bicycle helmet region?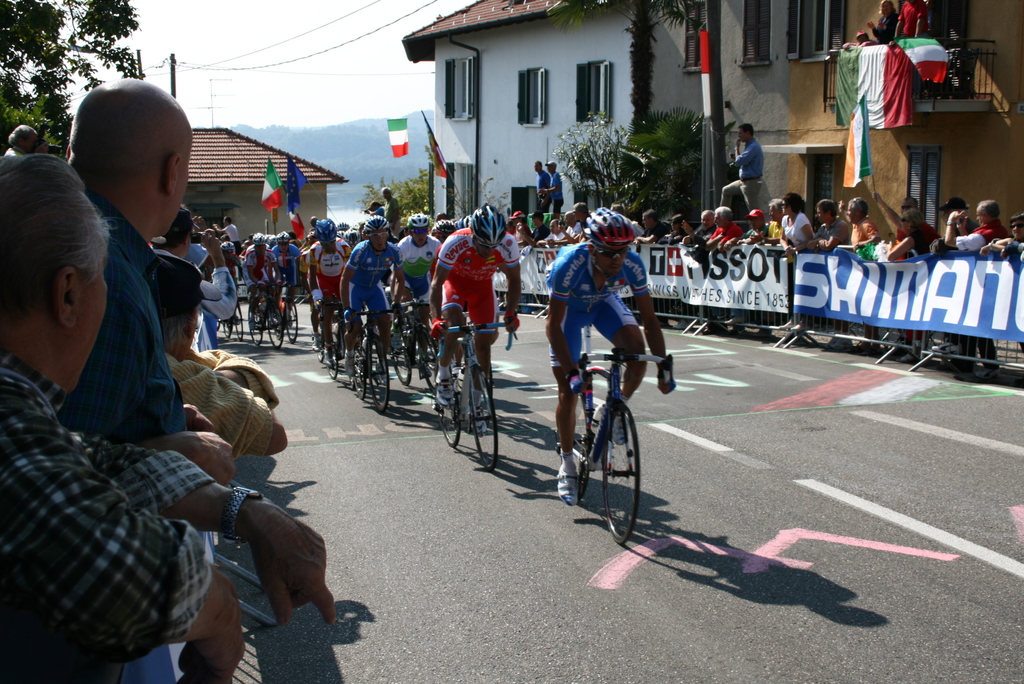
x1=472, y1=203, x2=504, y2=245
